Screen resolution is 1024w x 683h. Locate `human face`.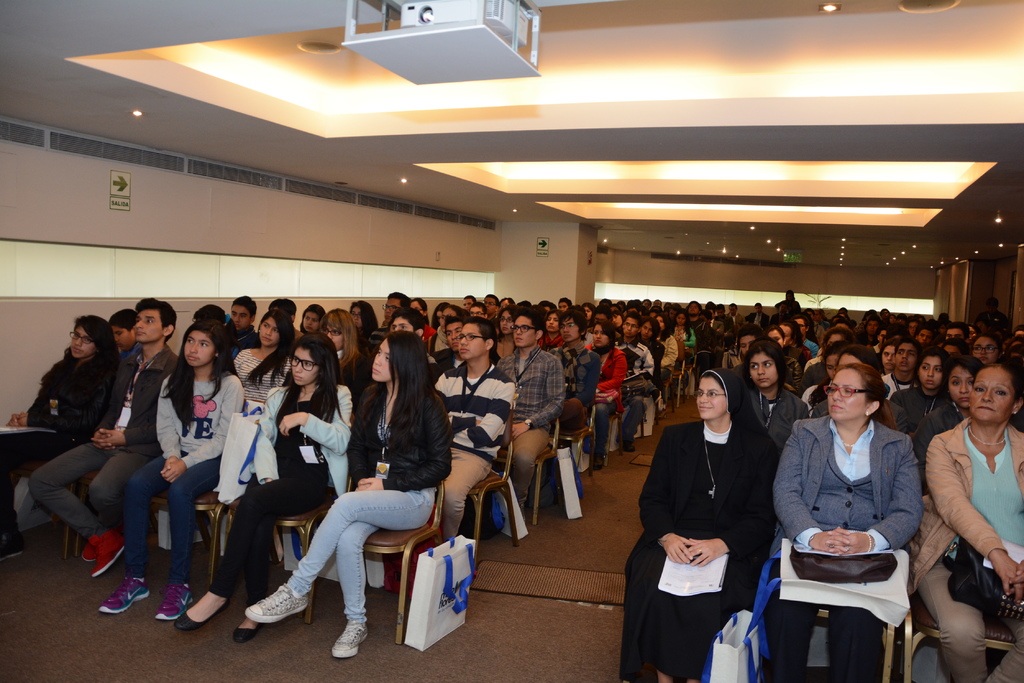
bbox(676, 314, 684, 325).
